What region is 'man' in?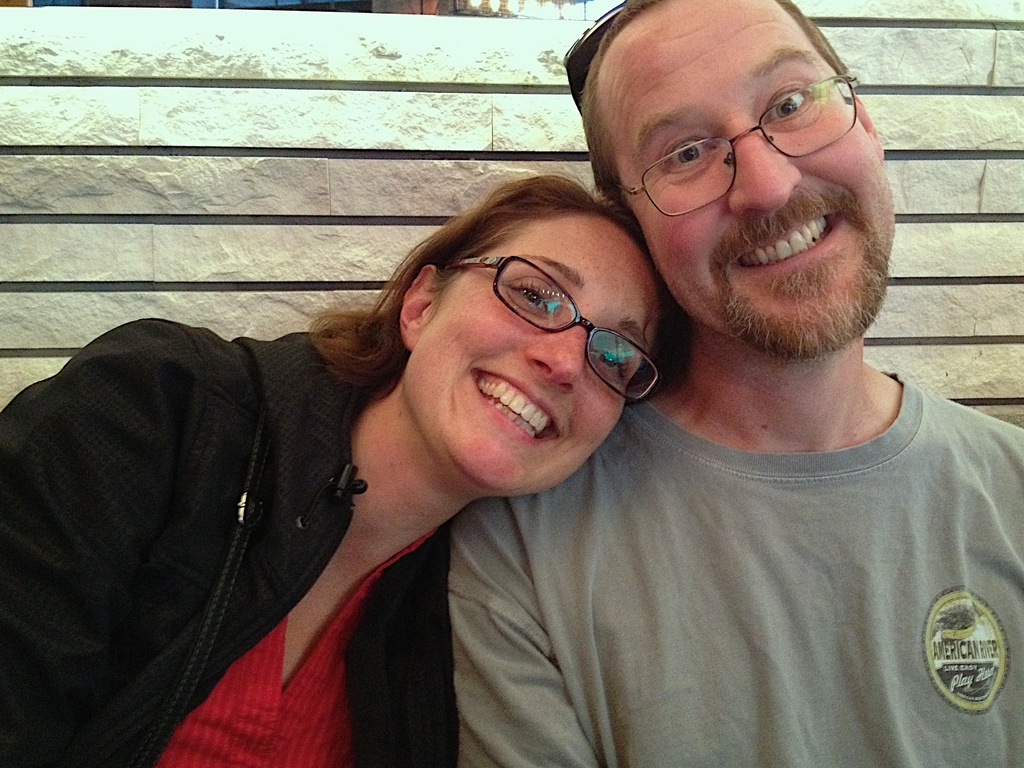
447,0,1023,767.
